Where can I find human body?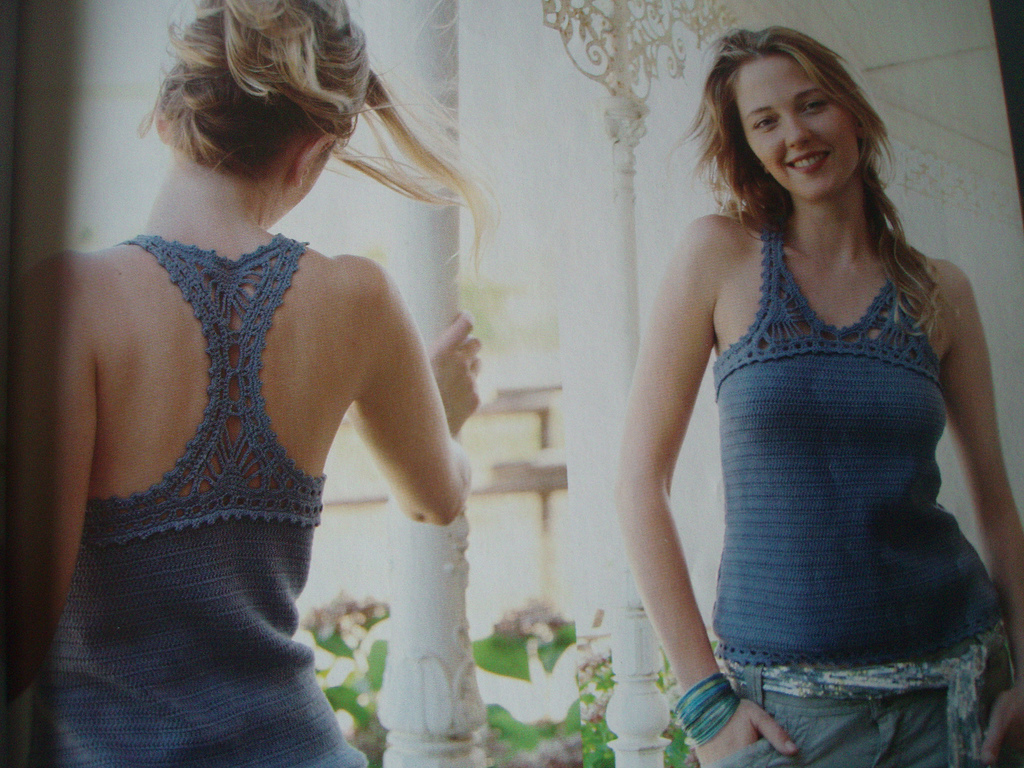
You can find it at bbox=(609, 212, 1023, 767).
